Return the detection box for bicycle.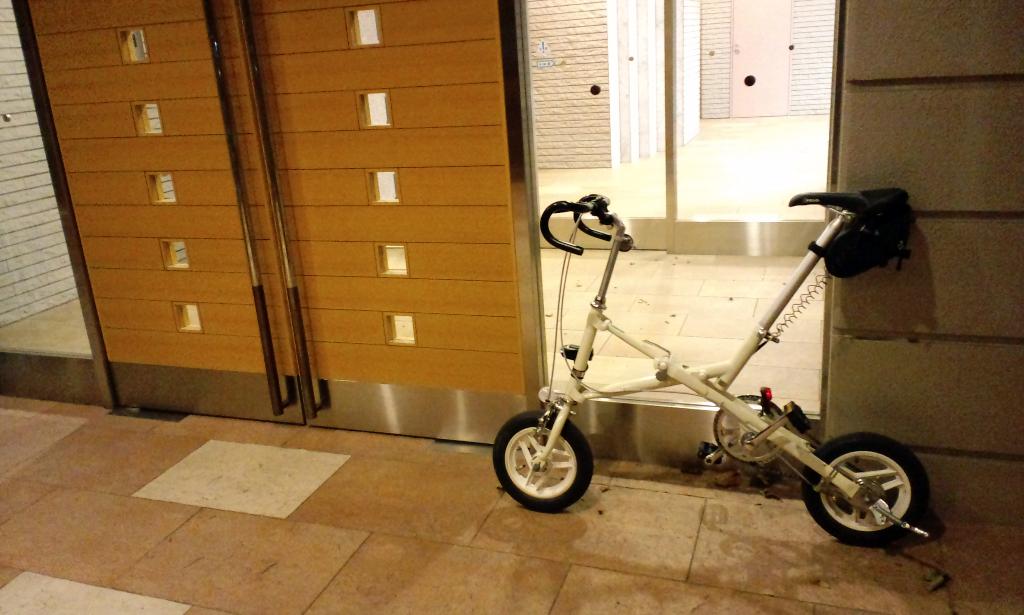
{"left": 493, "top": 195, "right": 929, "bottom": 573}.
